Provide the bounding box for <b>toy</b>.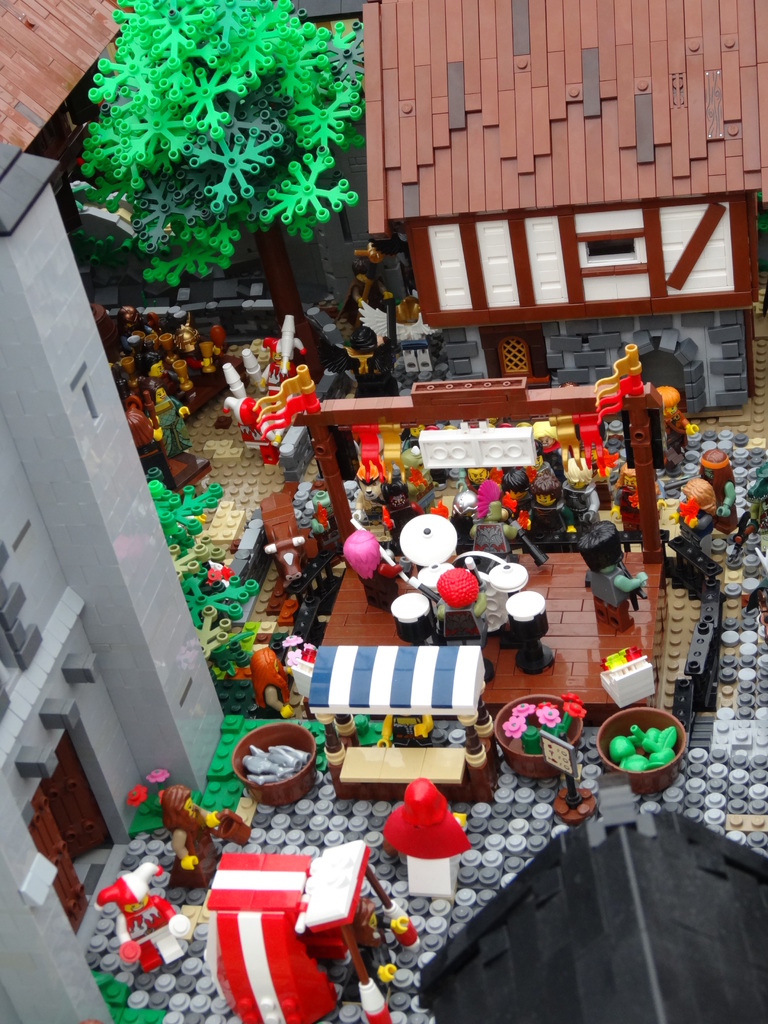
{"x1": 508, "y1": 588, "x2": 557, "y2": 676}.
